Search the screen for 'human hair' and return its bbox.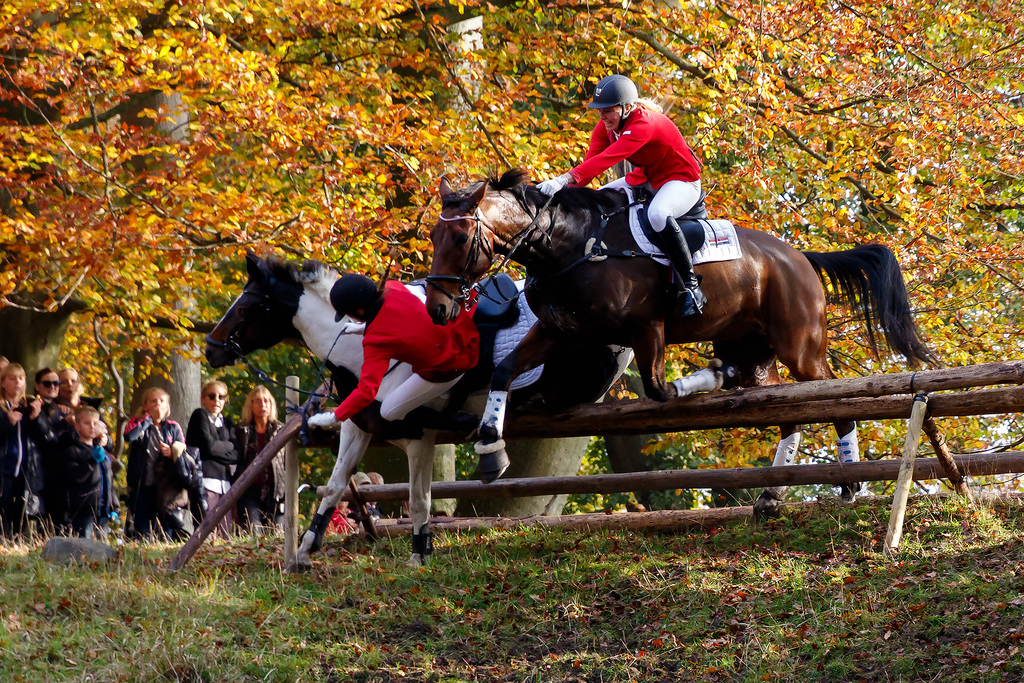
Found: x1=74, y1=404, x2=102, y2=423.
